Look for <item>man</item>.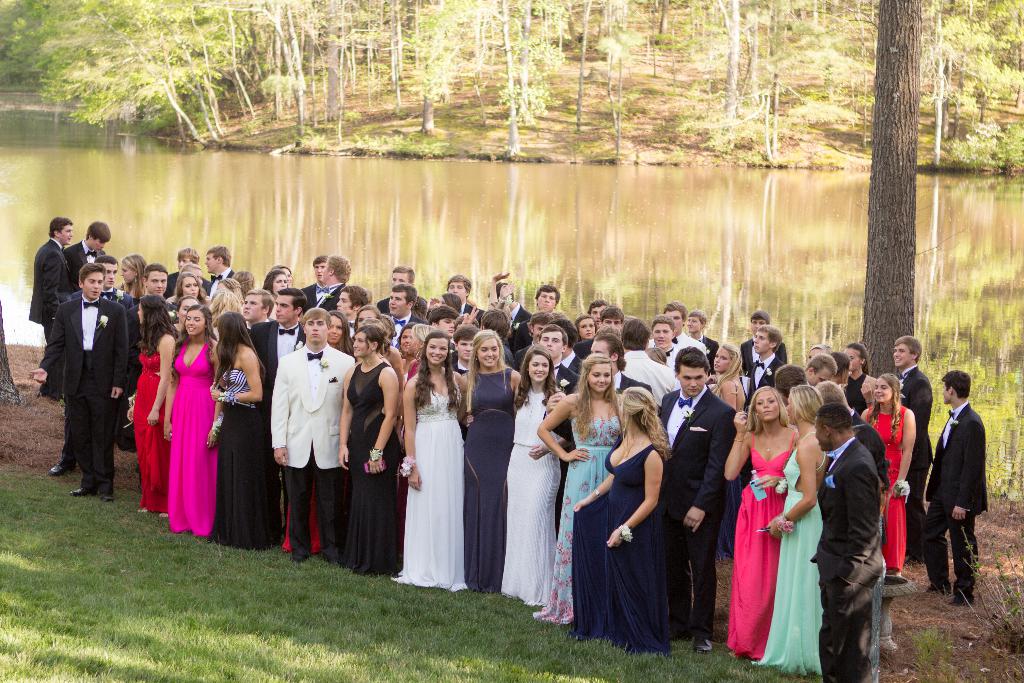
Found: {"x1": 739, "y1": 300, "x2": 787, "y2": 365}.
